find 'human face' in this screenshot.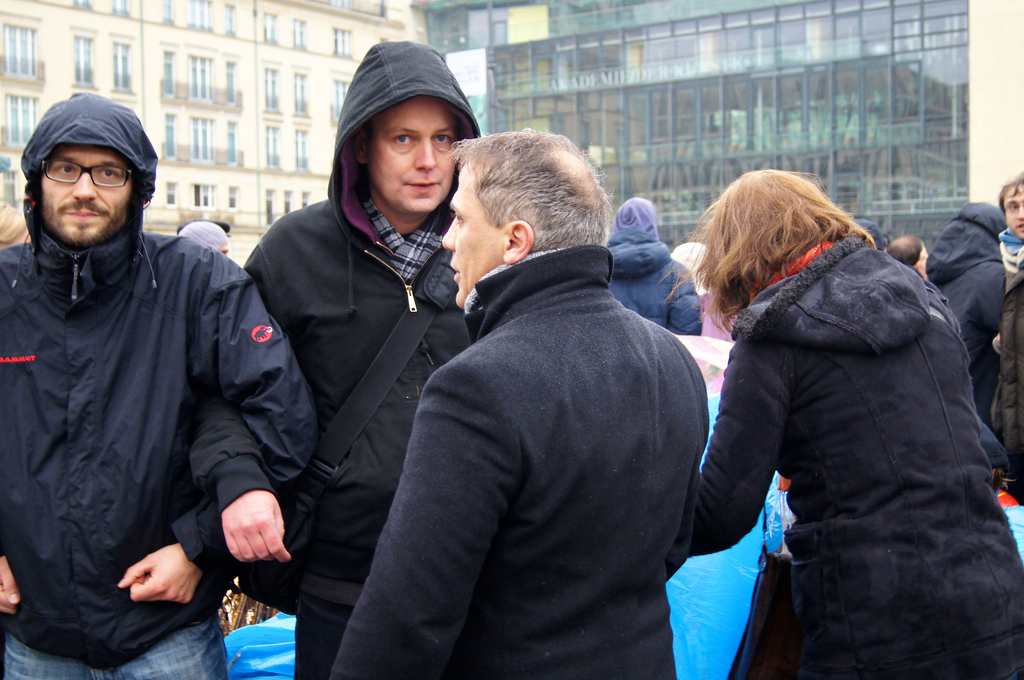
The bounding box for 'human face' is locate(1001, 186, 1023, 237).
